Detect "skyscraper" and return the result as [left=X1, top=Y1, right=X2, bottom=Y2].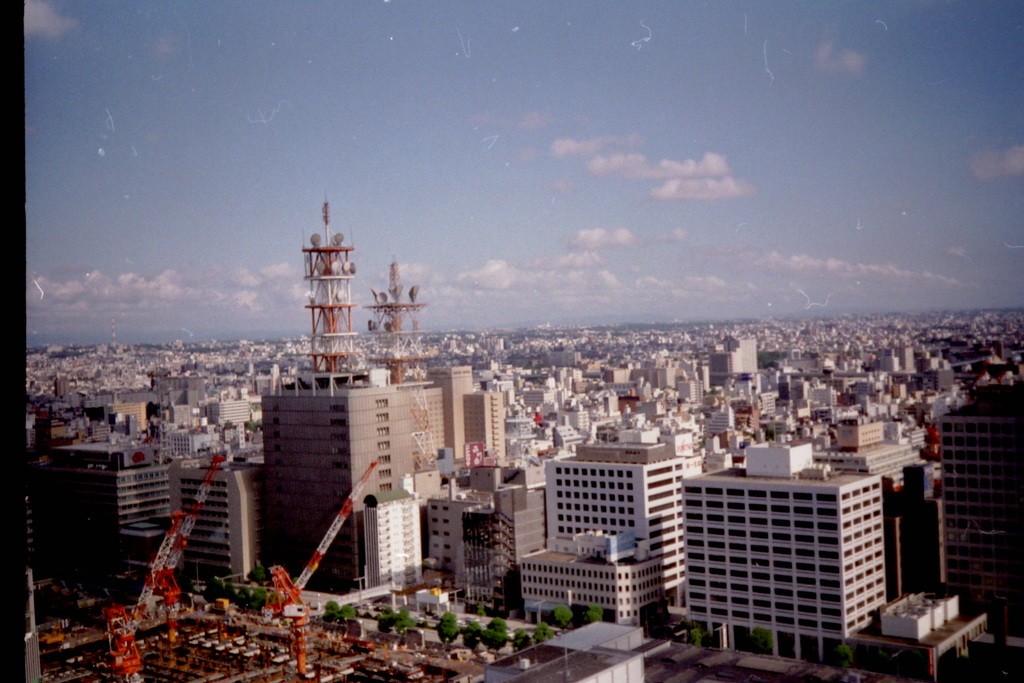
[left=462, top=391, right=506, bottom=458].
